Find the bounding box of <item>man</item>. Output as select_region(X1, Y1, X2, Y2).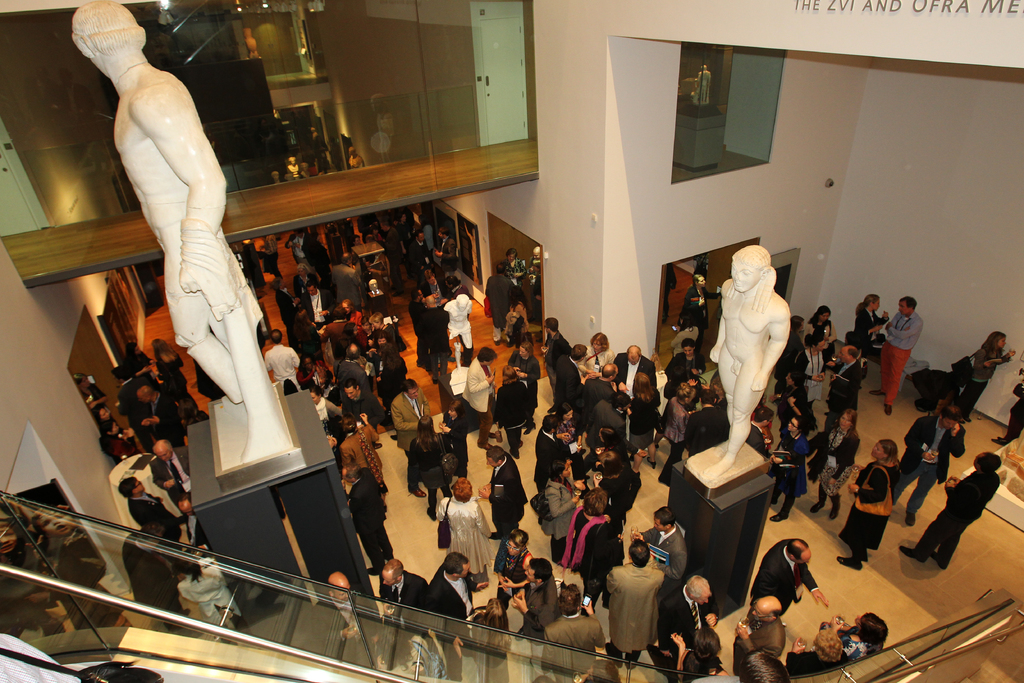
select_region(890, 404, 967, 525).
